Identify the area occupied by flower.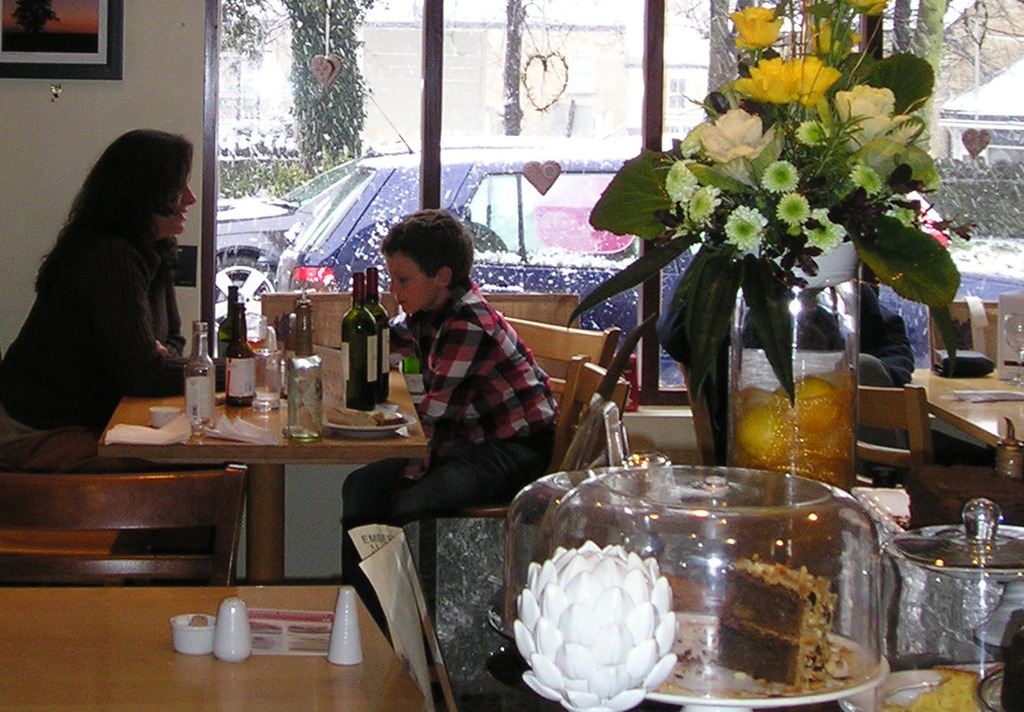
Area: <region>763, 154, 801, 197</region>.
